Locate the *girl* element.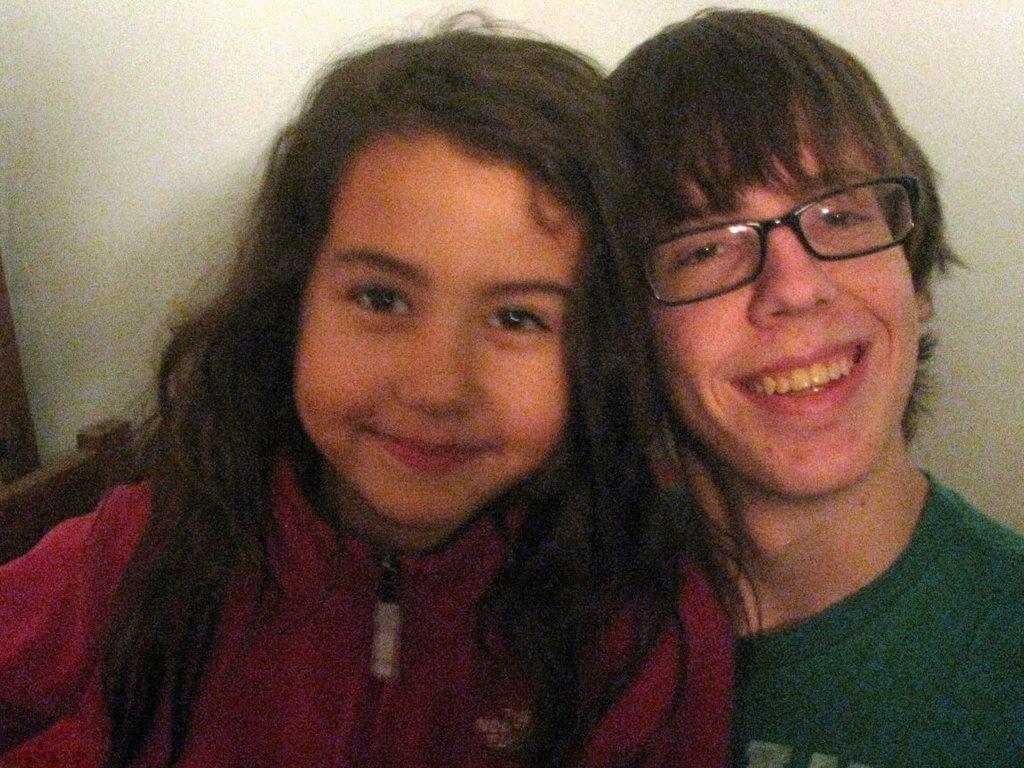
Element bbox: [0, 5, 766, 767].
